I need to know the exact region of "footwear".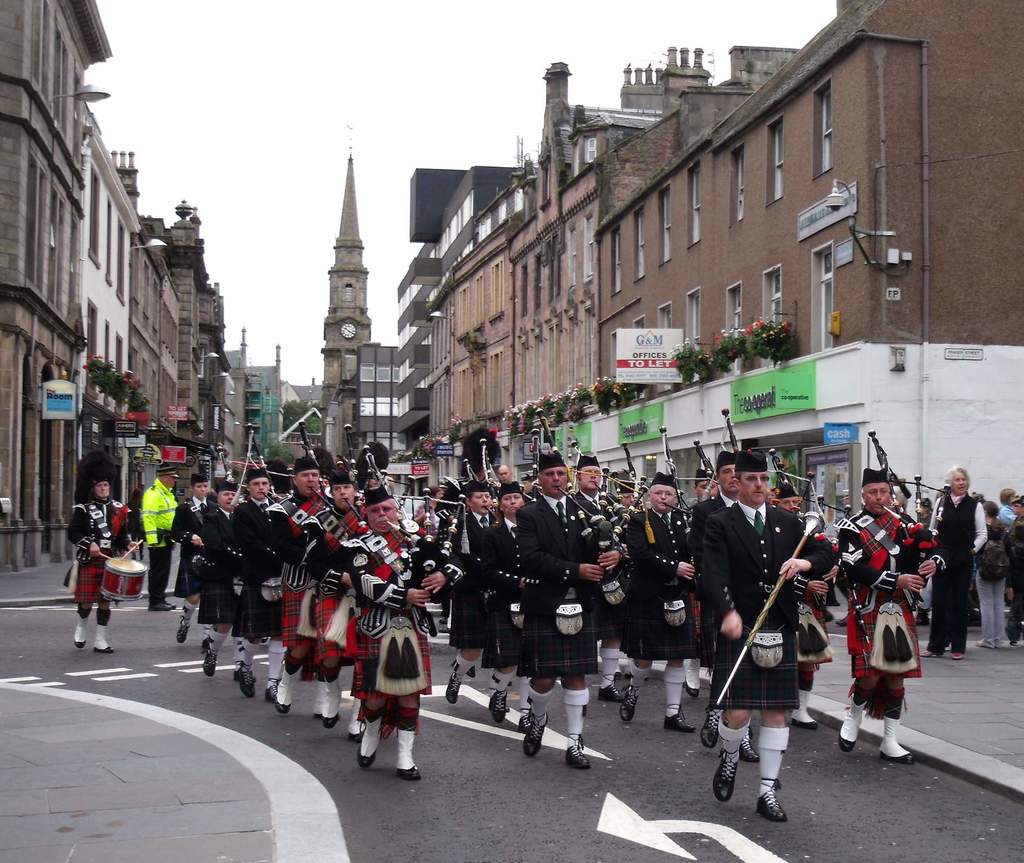
Region: bbox=[204, 647, 219, 678].
